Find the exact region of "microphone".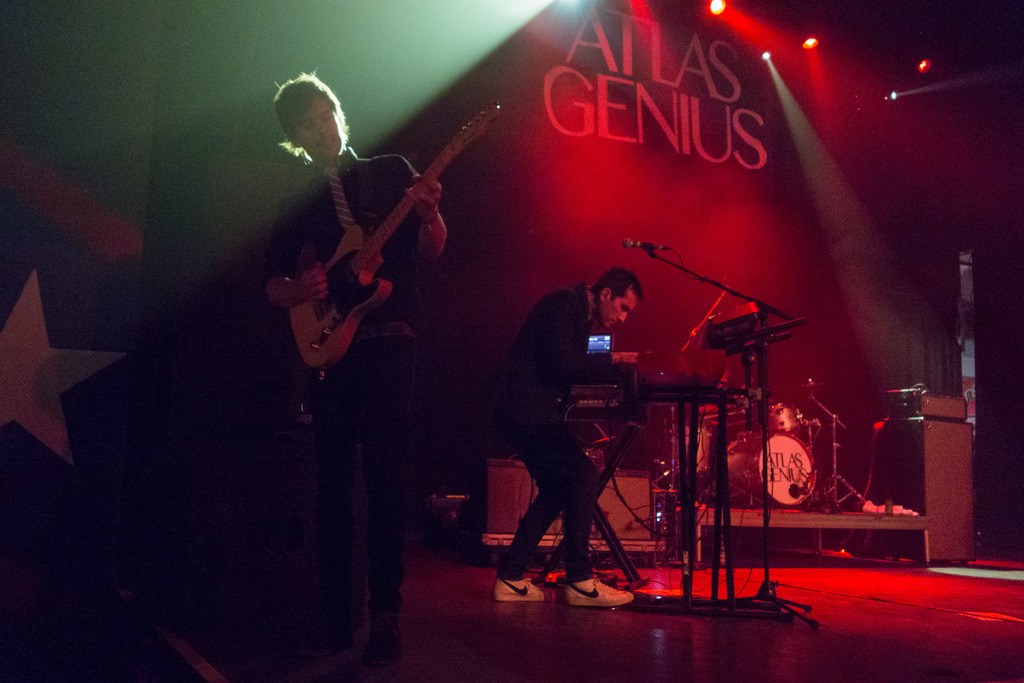
Exact region: locate(625, 238, 657, 250).
